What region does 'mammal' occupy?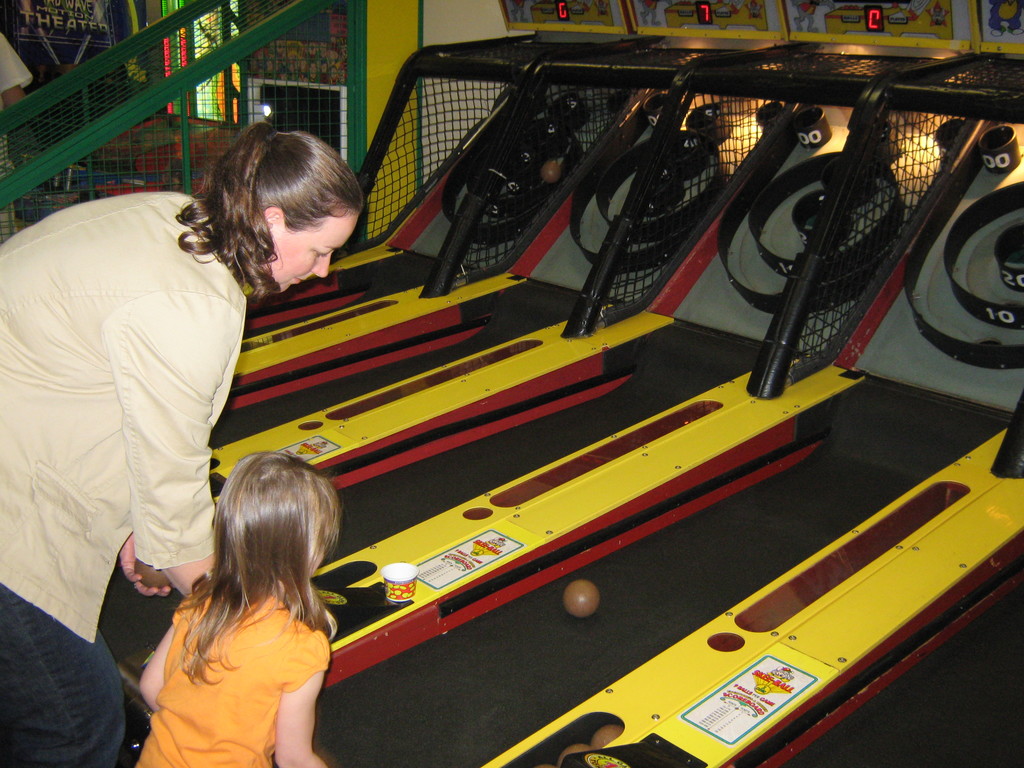
0:28:33:121.
